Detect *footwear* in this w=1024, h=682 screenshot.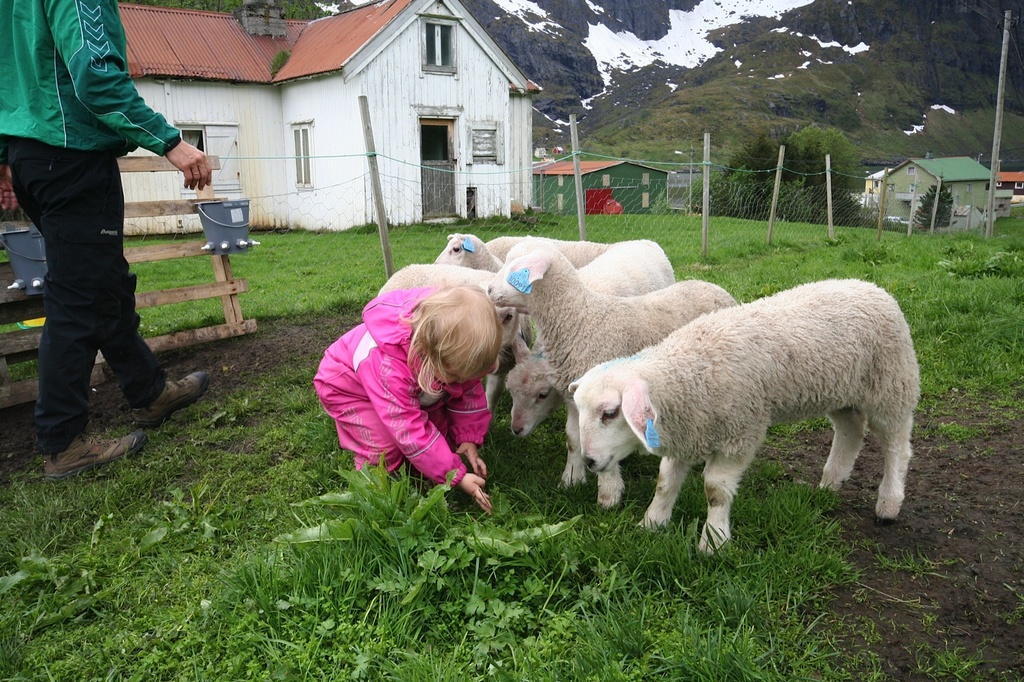
Detection: 130, 372, 211, 426.
